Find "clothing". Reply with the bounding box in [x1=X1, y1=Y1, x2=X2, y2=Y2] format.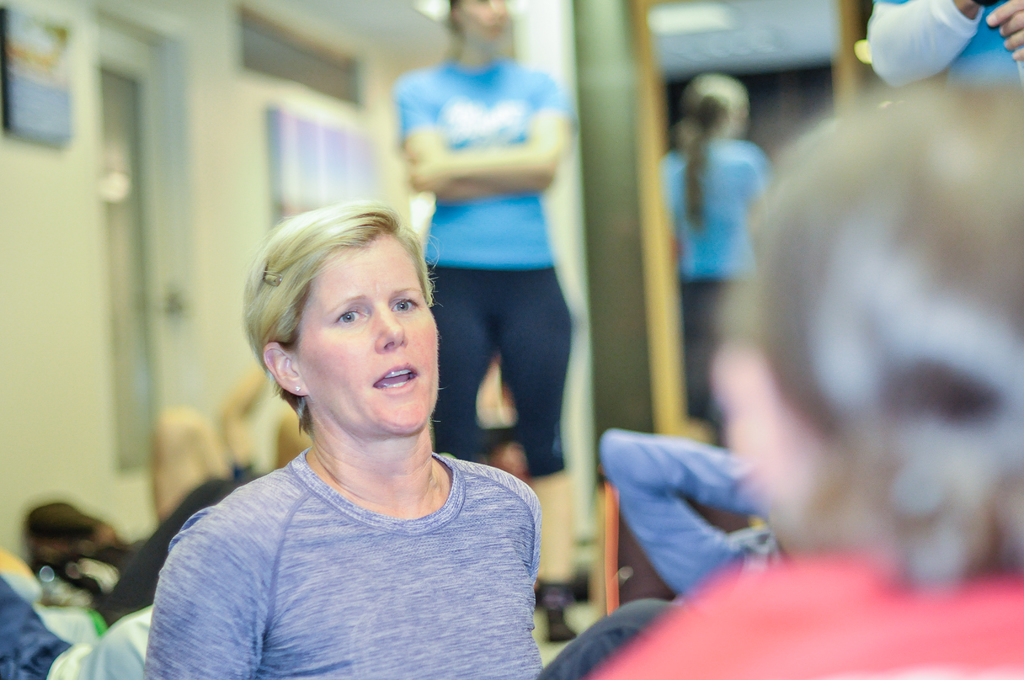
[x1=593, y1=546, x2=1023, y2=679].
